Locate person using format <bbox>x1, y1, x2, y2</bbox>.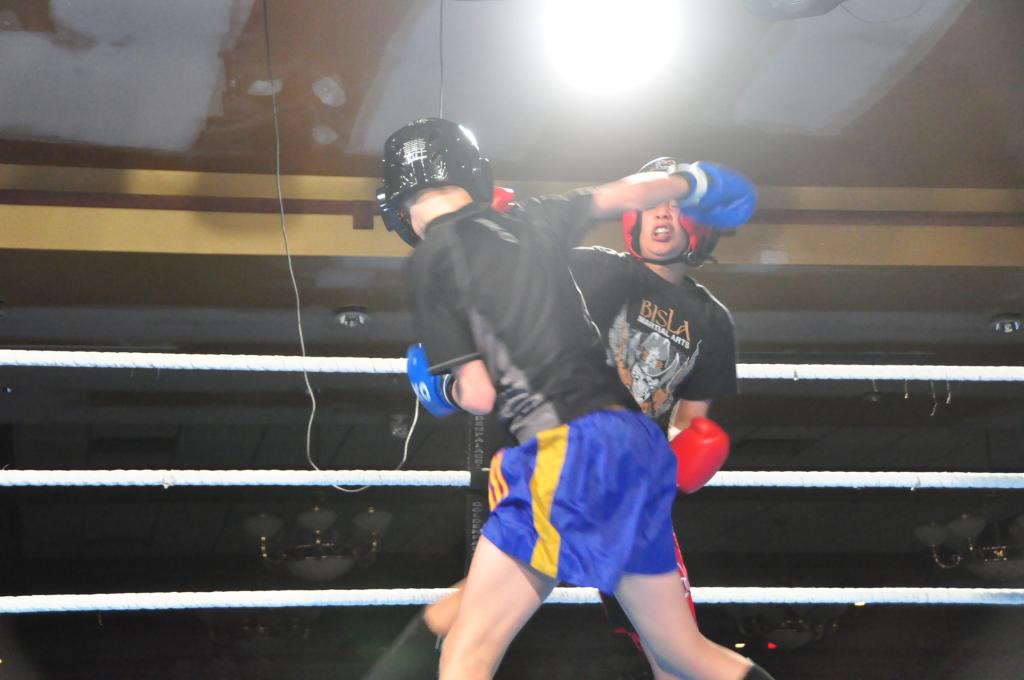
<bbox>371, 157, 732, 679</bbox>.
